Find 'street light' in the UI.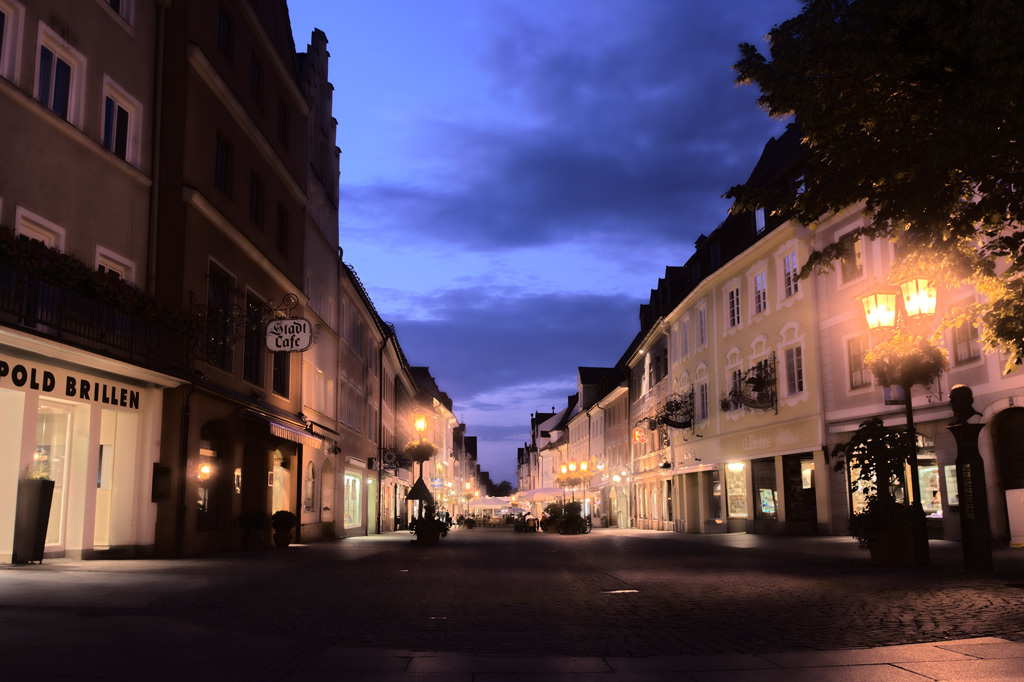
UI element at [left=560, top=461, right=569, bottom=514].
